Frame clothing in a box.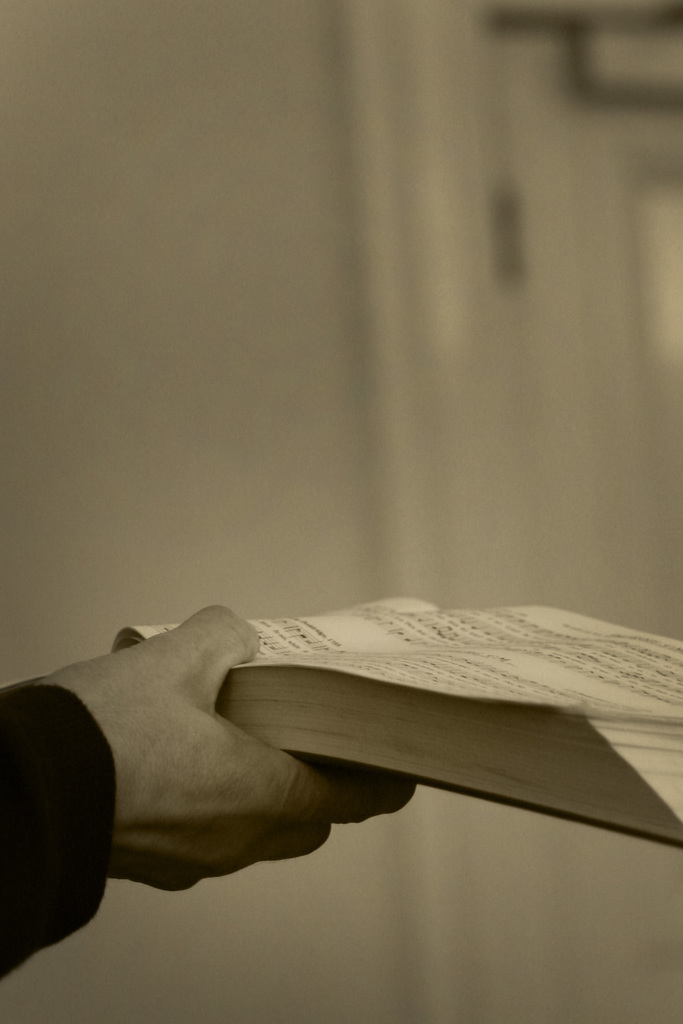
(x1=0, y1=683, x2=120, y2=977).
